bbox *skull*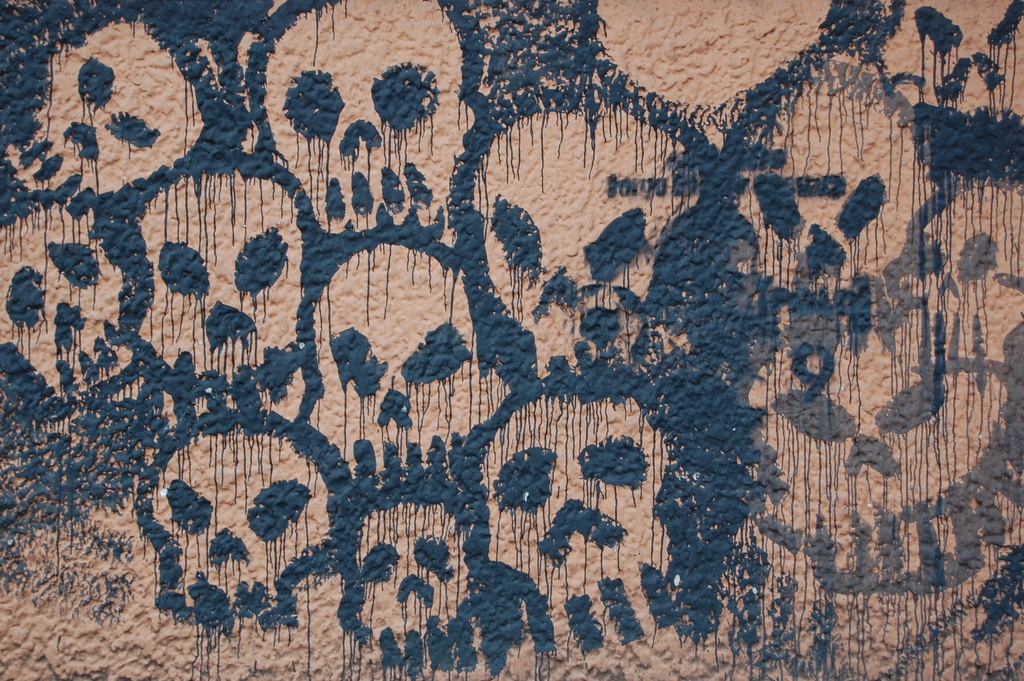
Rect(728, 66, 952, 324)
